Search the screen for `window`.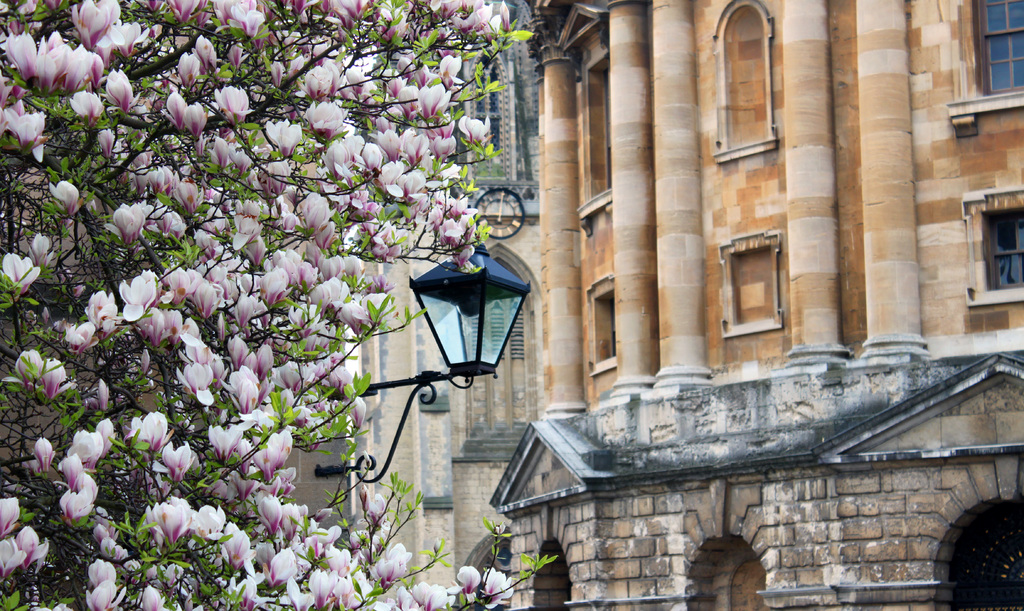
Found at 586,56,612,199.
